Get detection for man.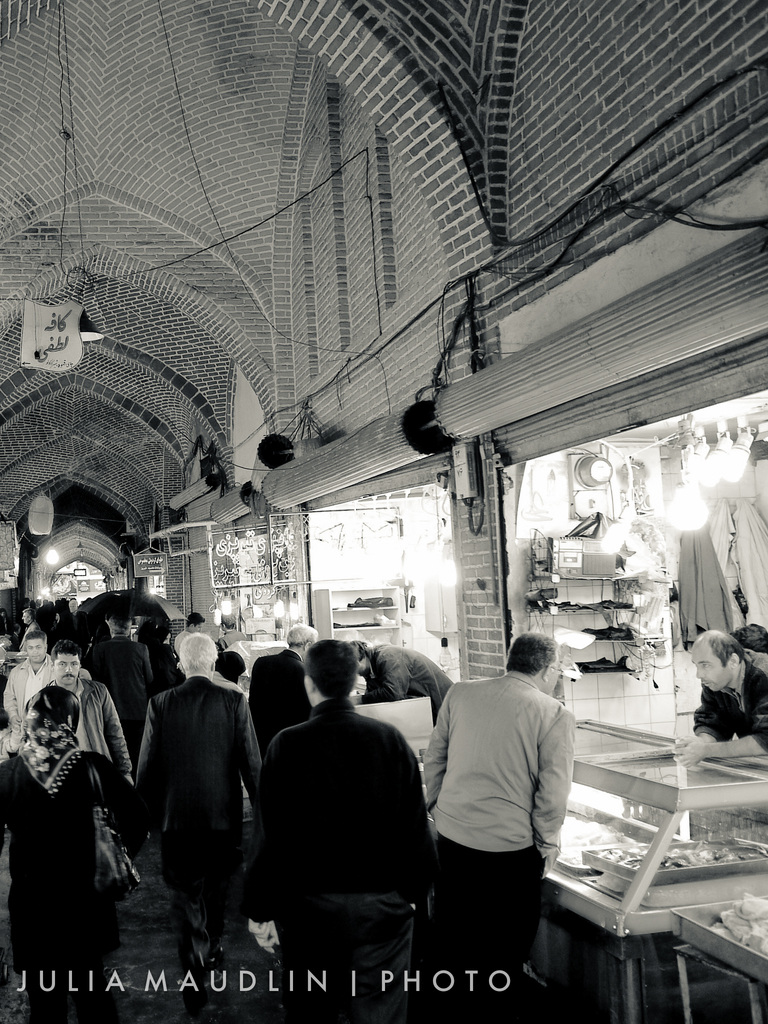
Detection: bbox=(248, 624, 324, 746).
